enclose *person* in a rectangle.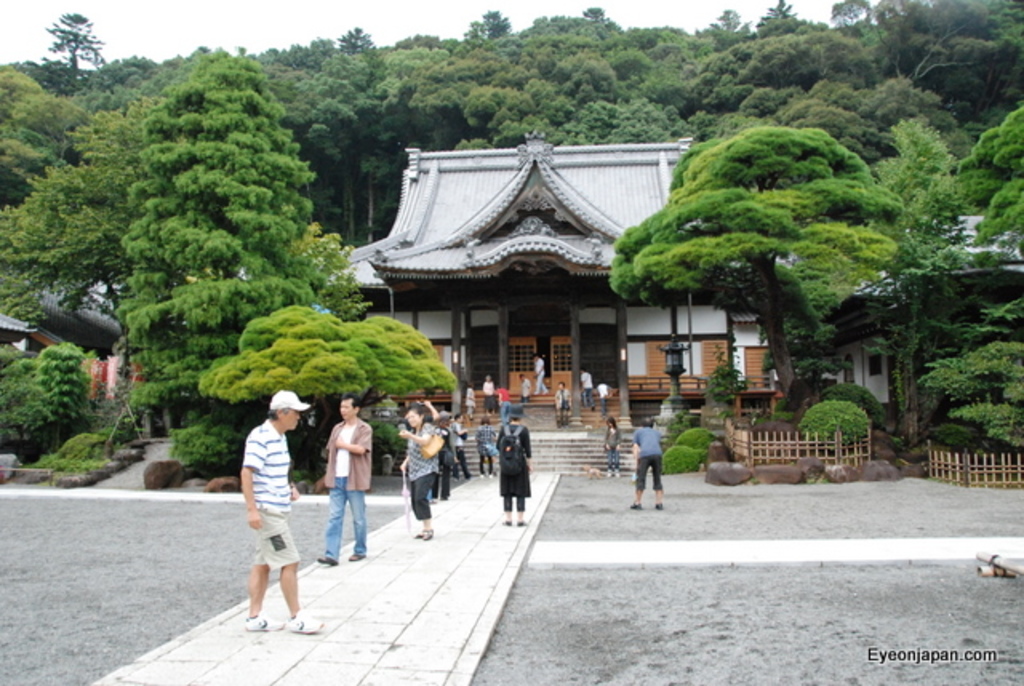
box(429, 414, 450, 502).
